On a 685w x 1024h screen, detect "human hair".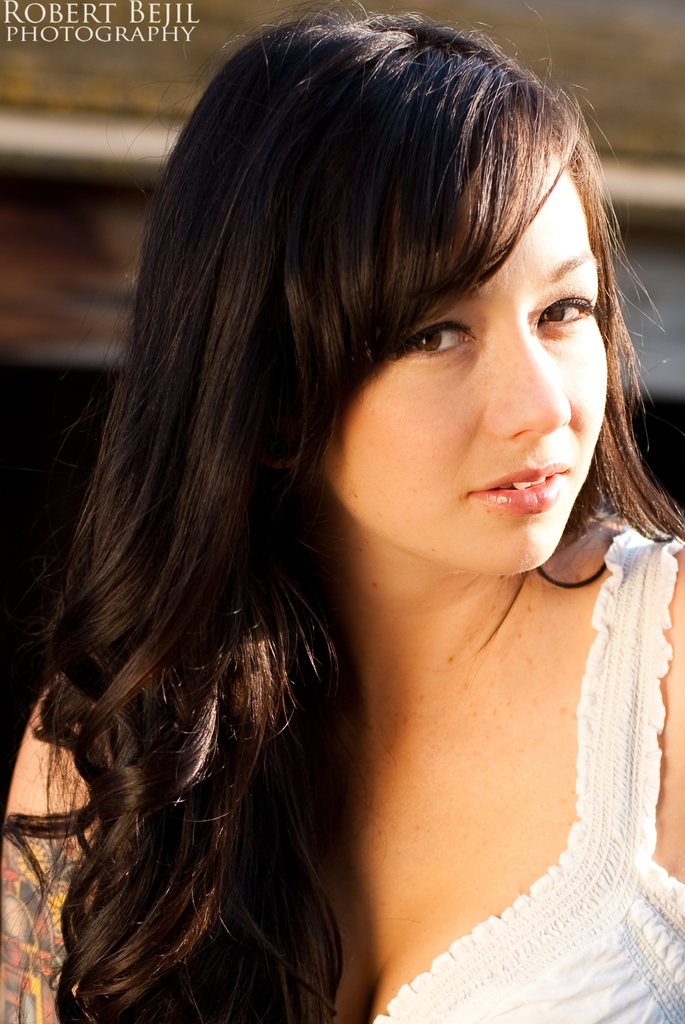
{"left": 0, "top": 0, "right": 684, "bottom": 1023}.
